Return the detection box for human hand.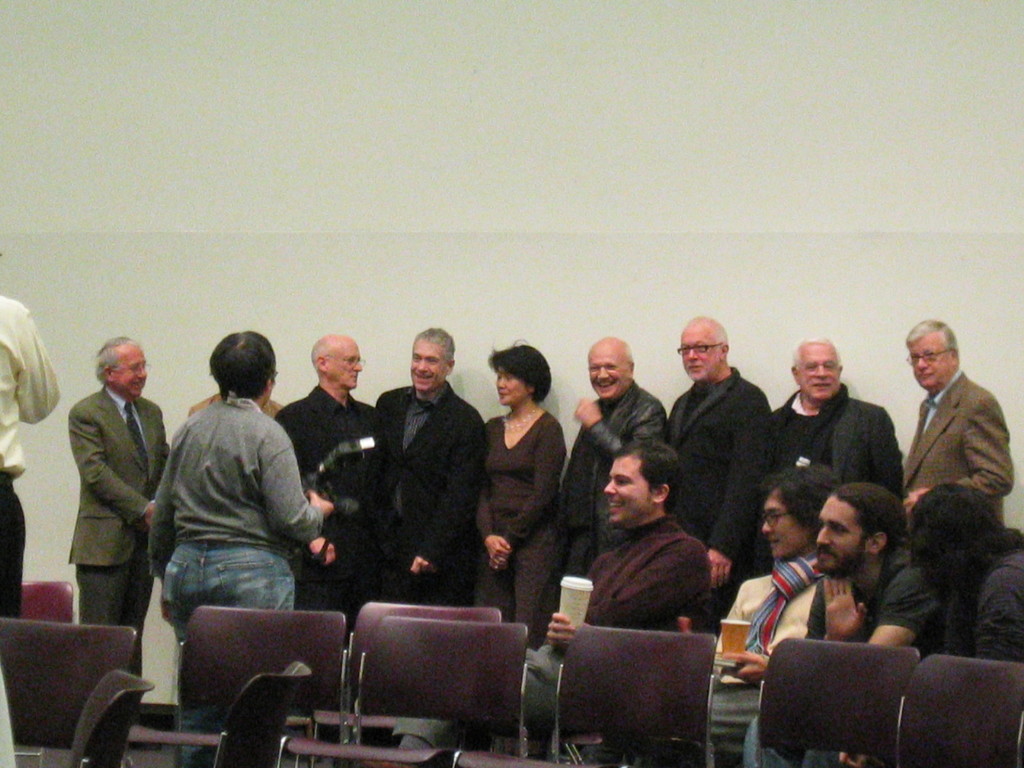
<box>720,650,768,683</box>.
